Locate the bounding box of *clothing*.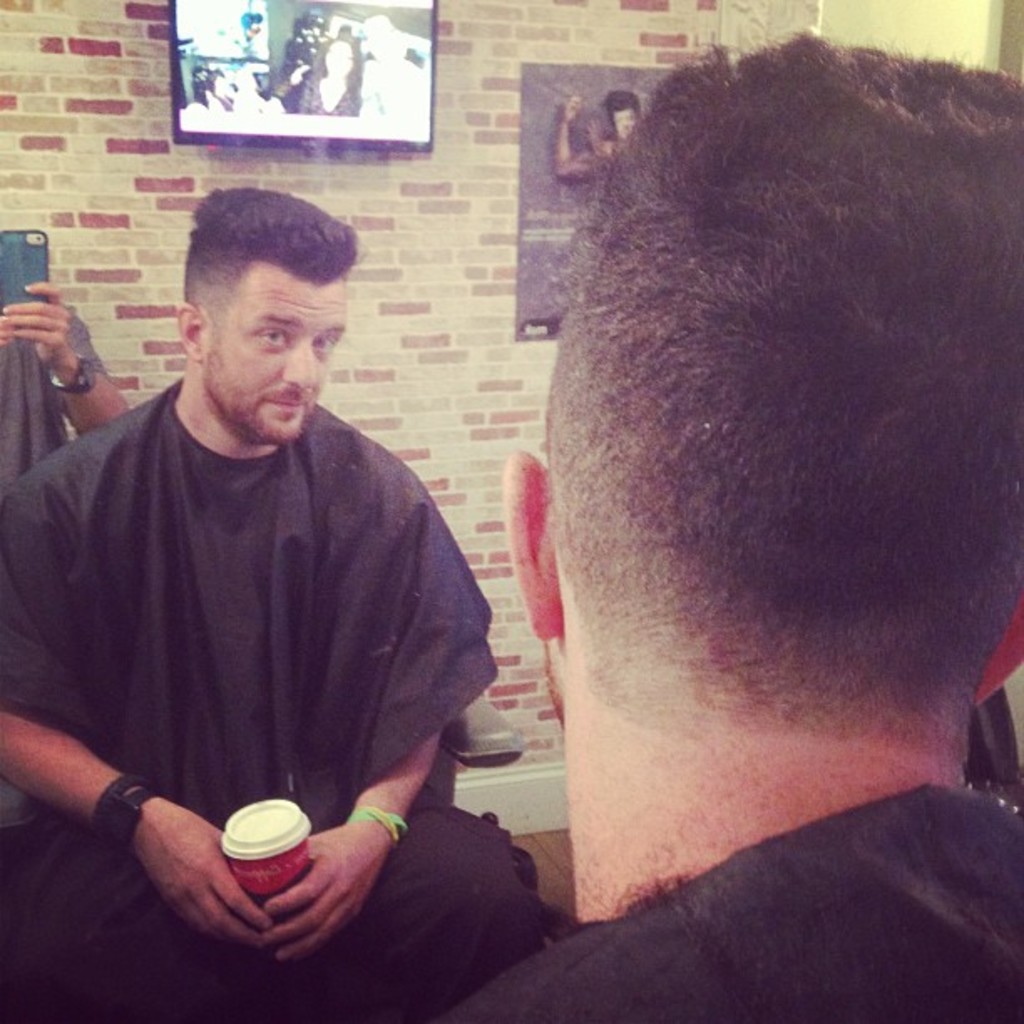
Bounding box: (447,791,1016,1022).
